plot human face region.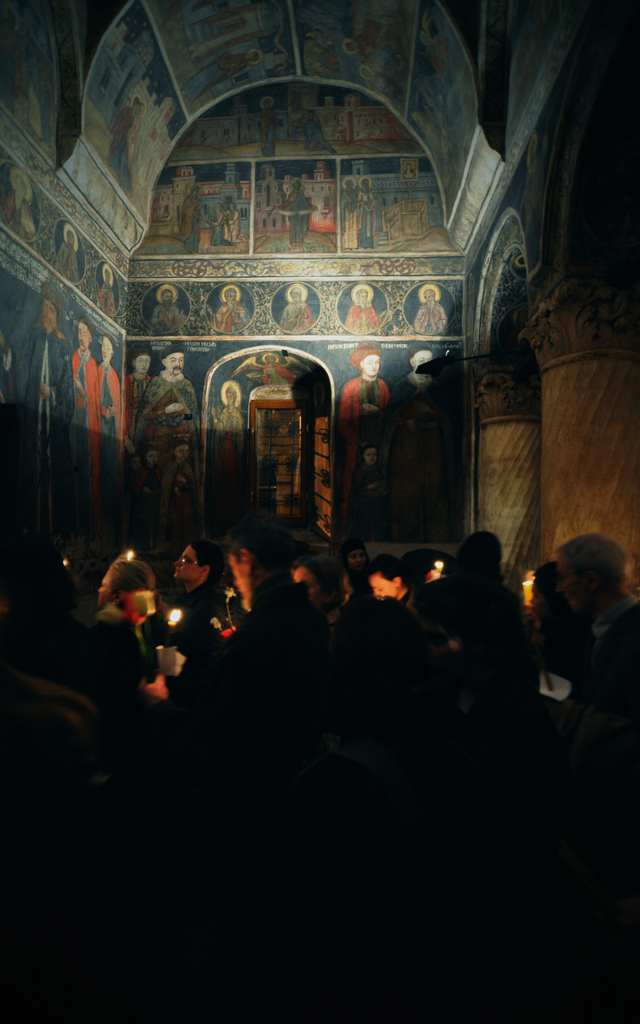
Plotted at x1=167 y1=350 x2=185 y2=376.
